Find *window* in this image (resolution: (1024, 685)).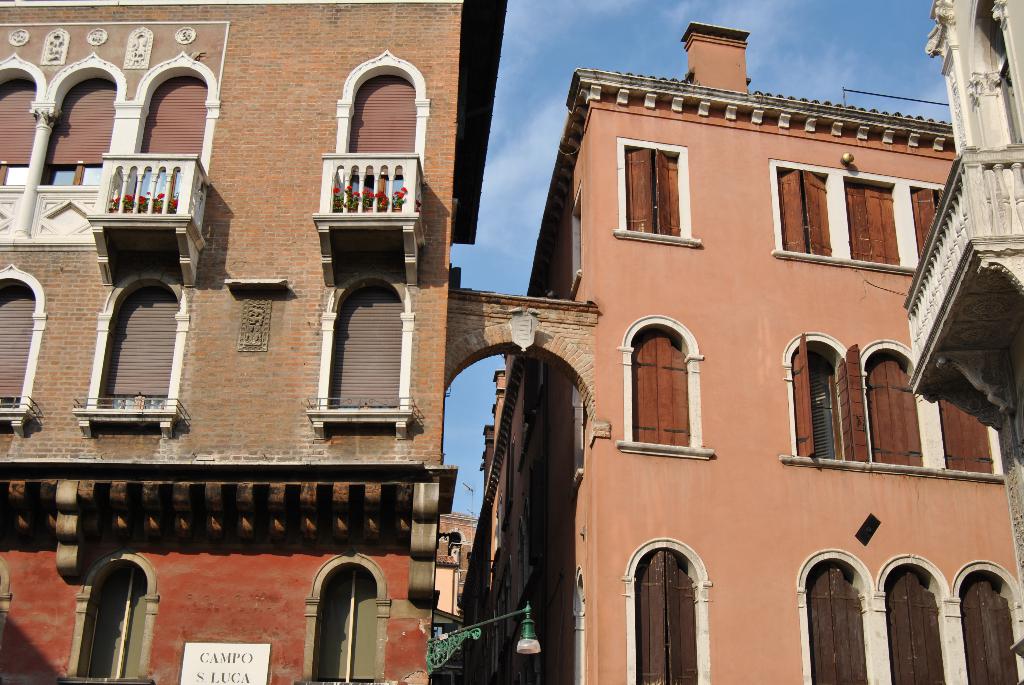
locate(317, 47, 429, 214).
